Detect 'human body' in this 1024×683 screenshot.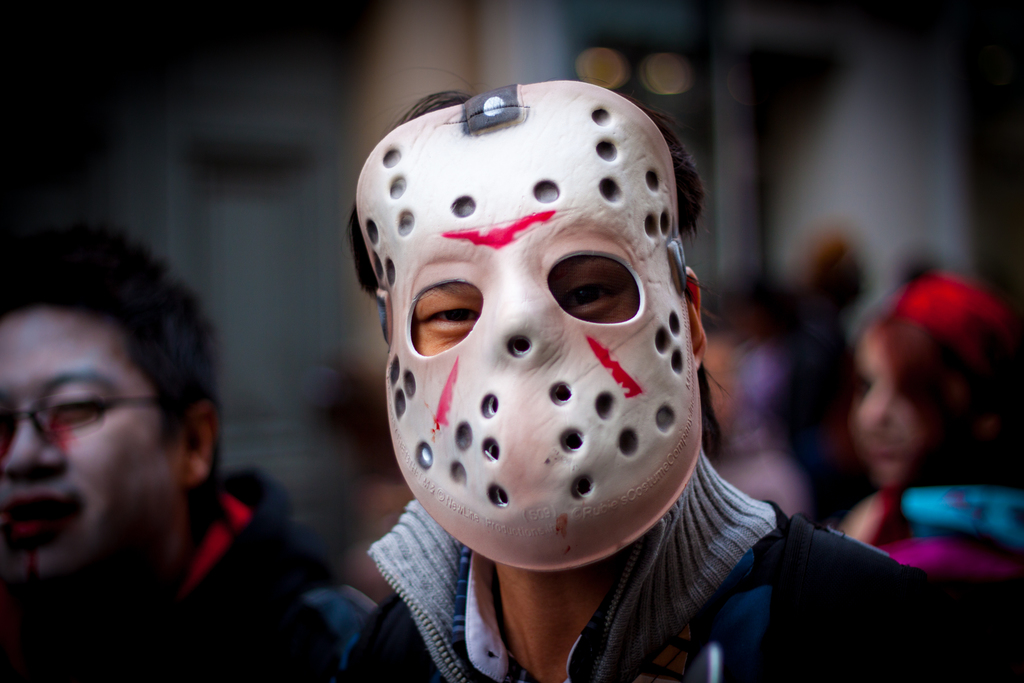
Detection: rect(842, 265, 1020, 630).
